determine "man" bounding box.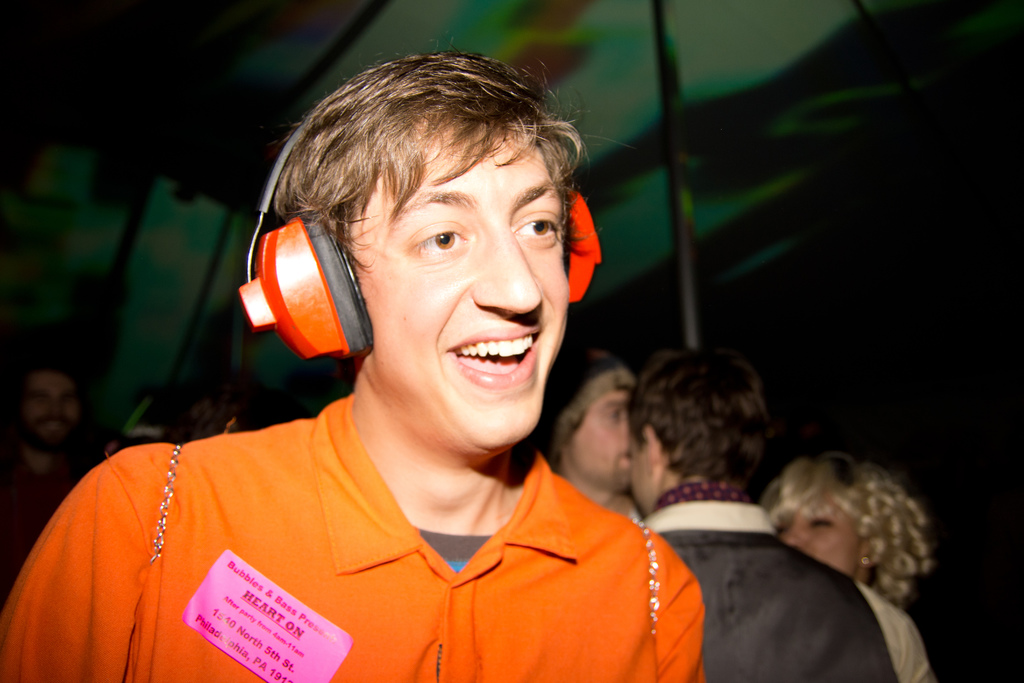
Determined: <box>49,57,778,680</box>.
